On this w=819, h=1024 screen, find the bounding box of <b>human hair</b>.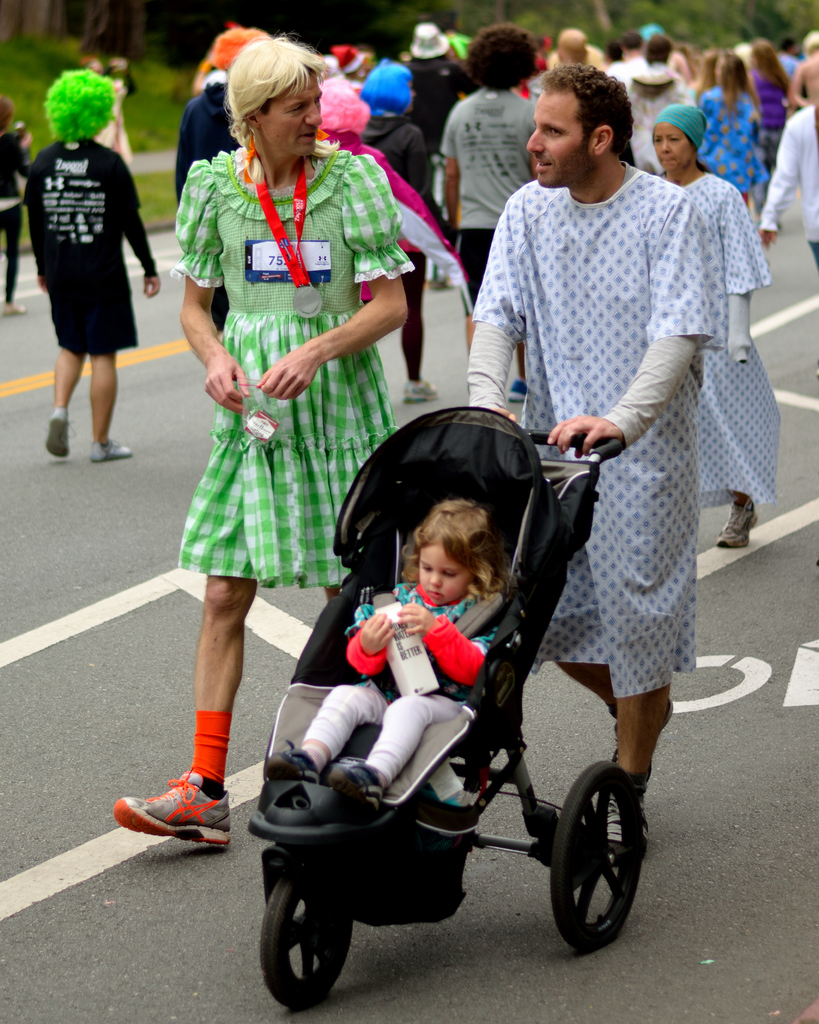
Bounding box: 687,133,715,175.
